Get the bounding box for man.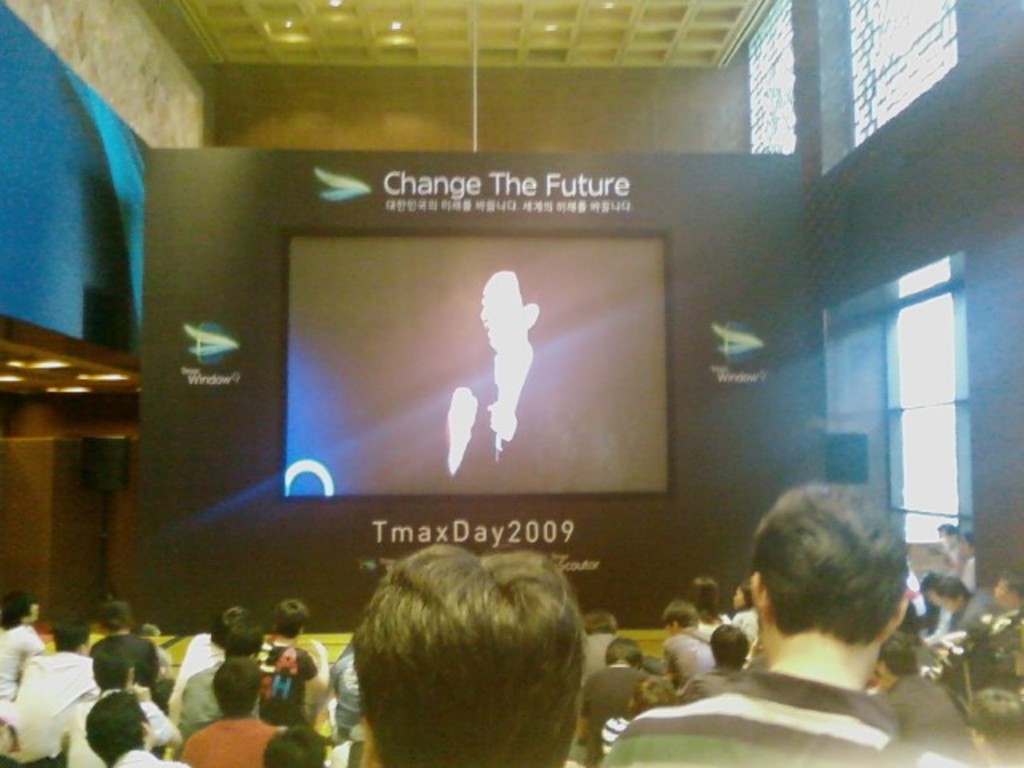
0, 589, 54, 752.
